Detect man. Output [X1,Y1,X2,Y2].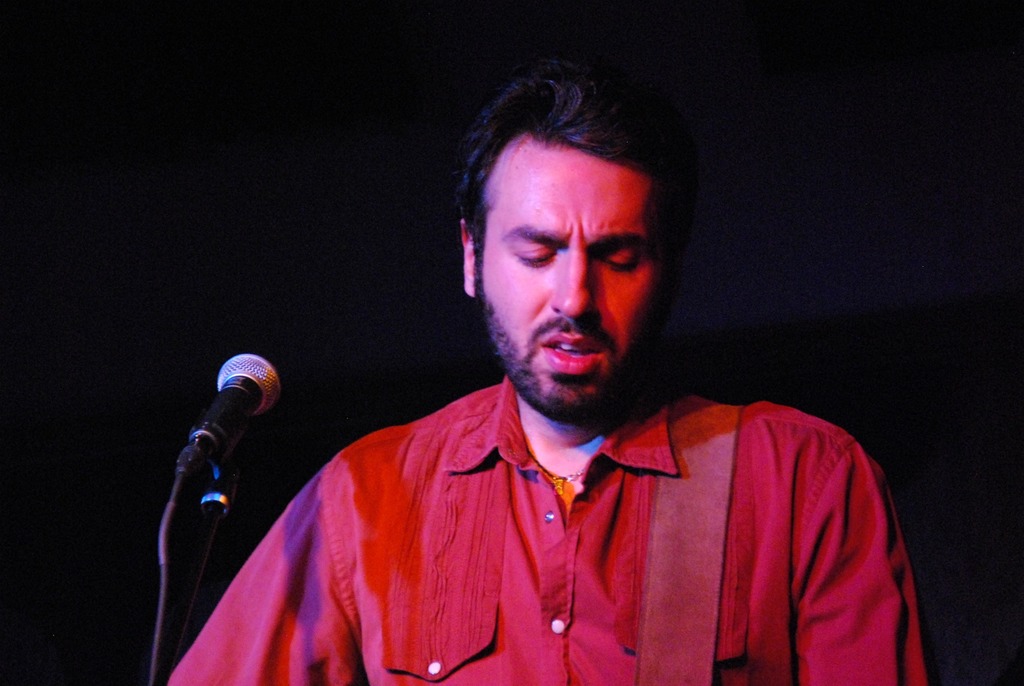
[200,84,909,685].
